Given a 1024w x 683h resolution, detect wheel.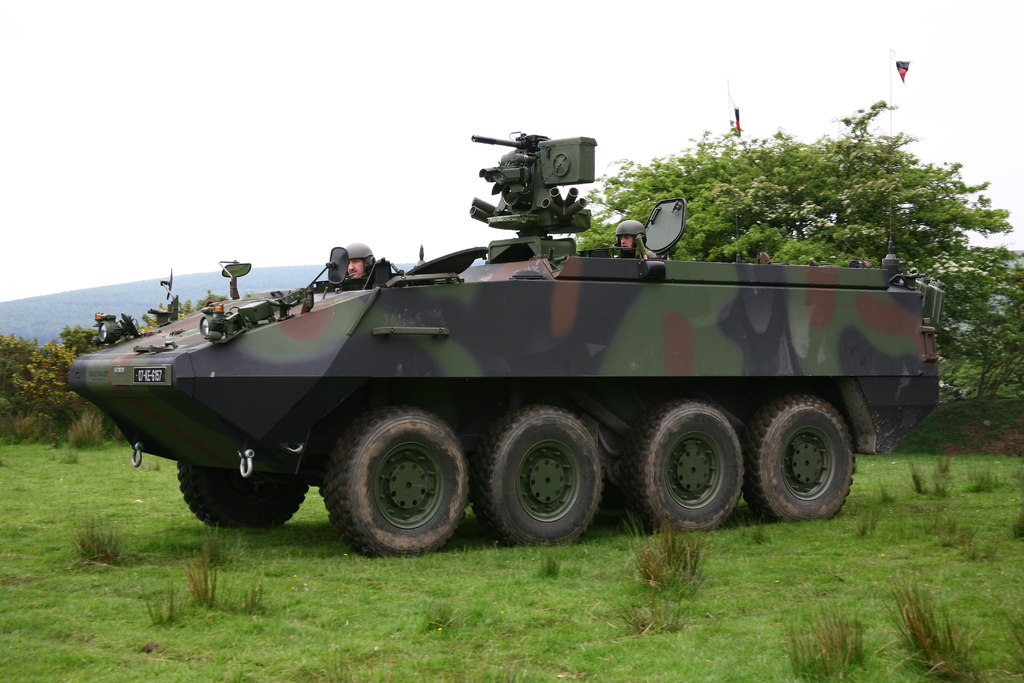
(left=324, top=406, right=471, bottom=557).
